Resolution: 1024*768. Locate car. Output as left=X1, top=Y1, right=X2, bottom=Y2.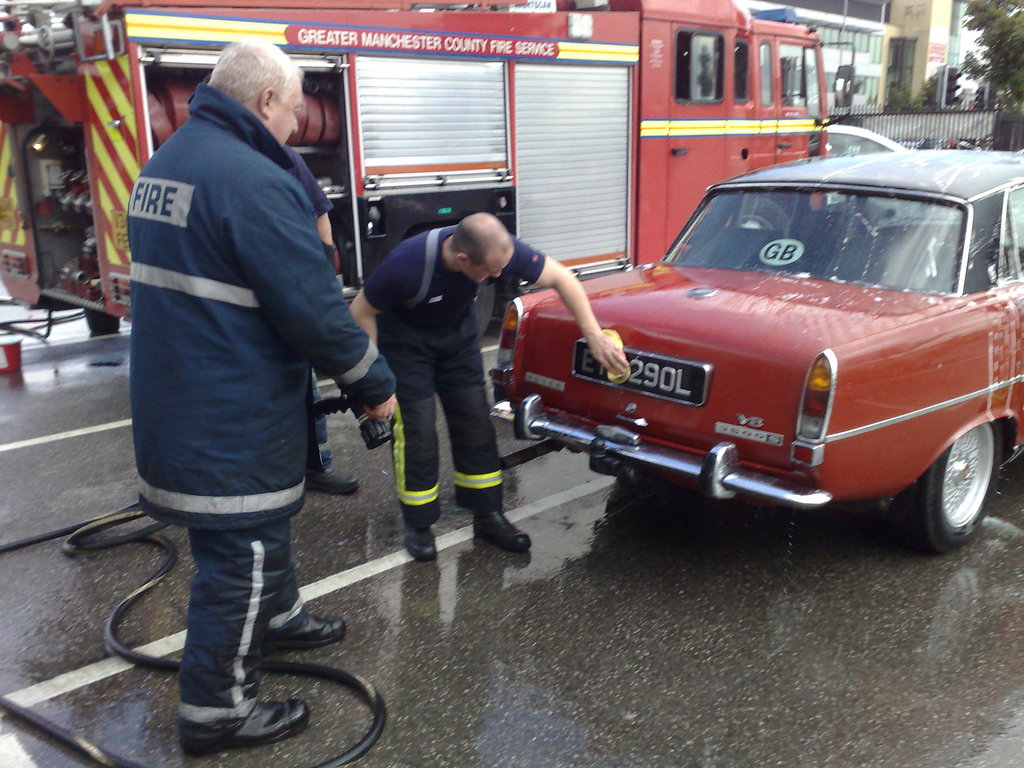
left=439, top=138, right=1004, bottom=579.
